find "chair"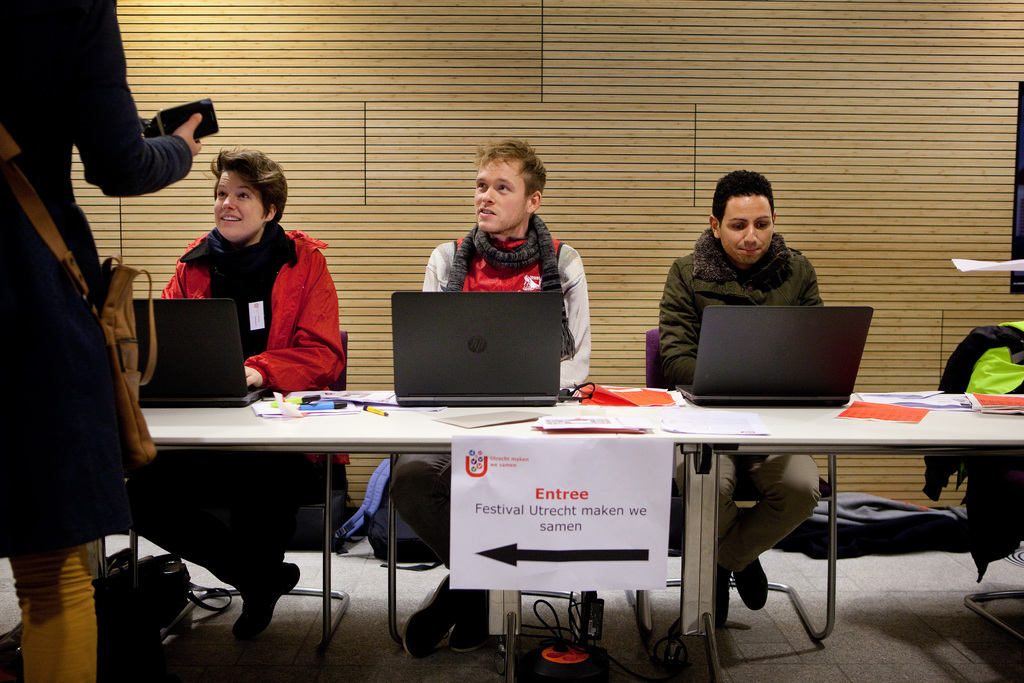
detection(120, 332, 355, 651)
